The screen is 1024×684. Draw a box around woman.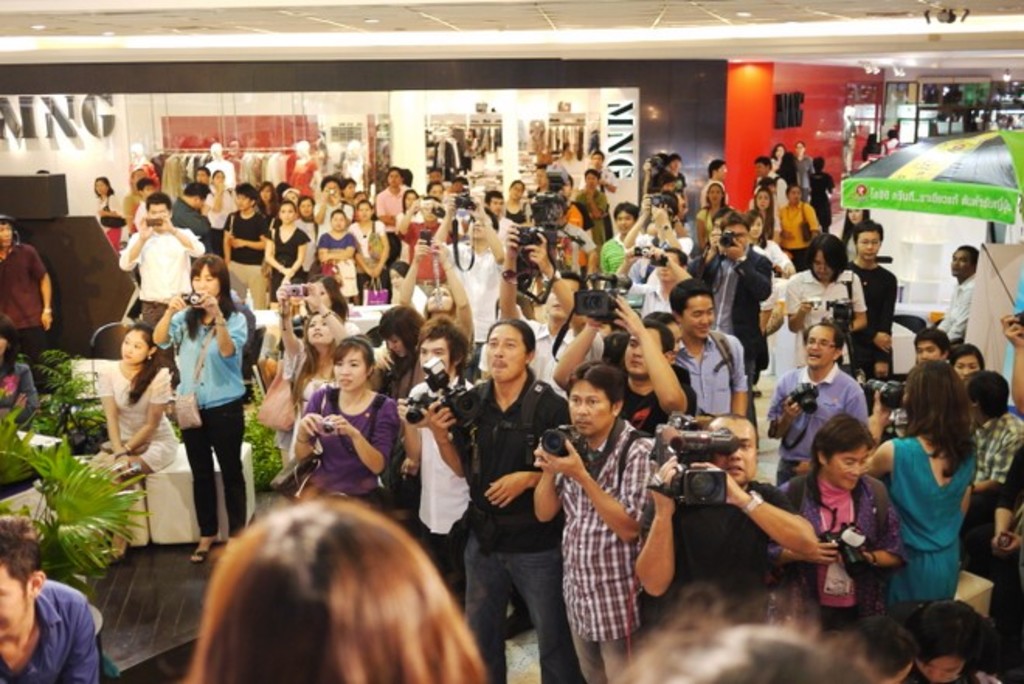
x1=92 y1=316 x2=177 y2=558.
